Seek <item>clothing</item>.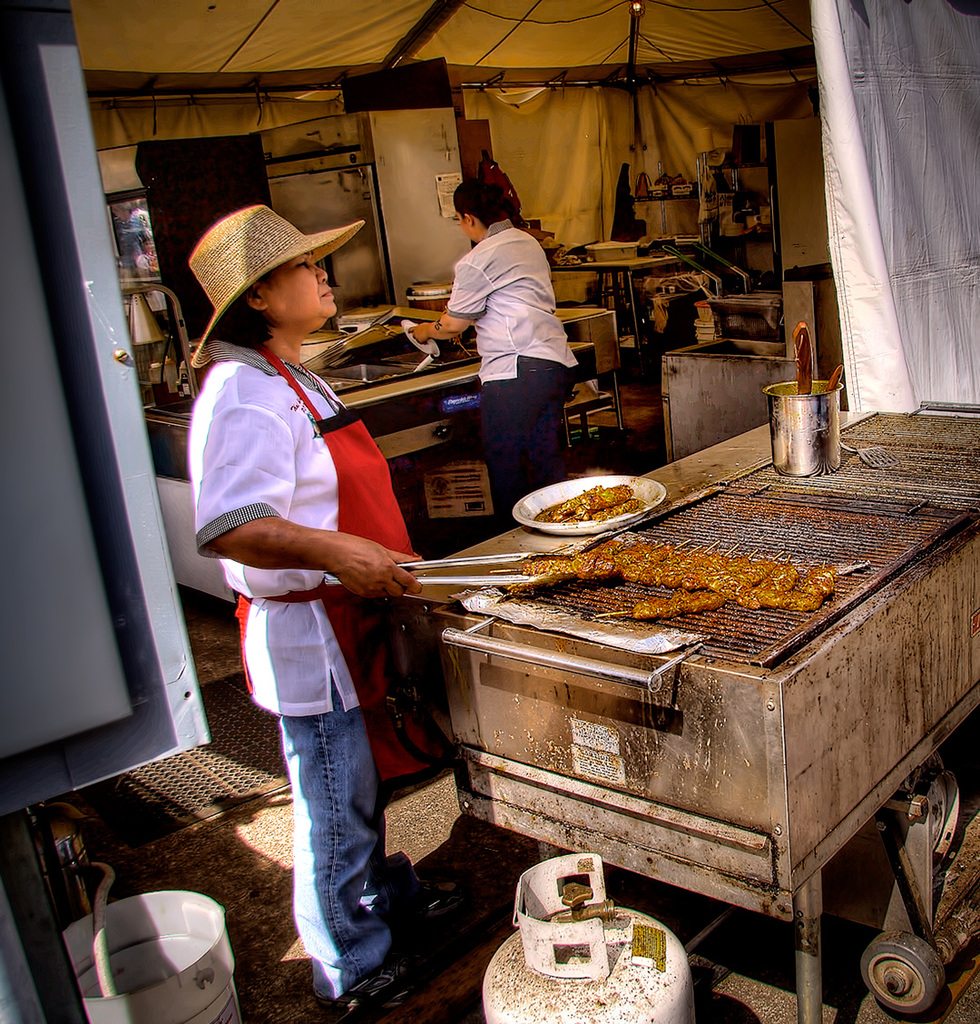
434, 217, 578, 378.
